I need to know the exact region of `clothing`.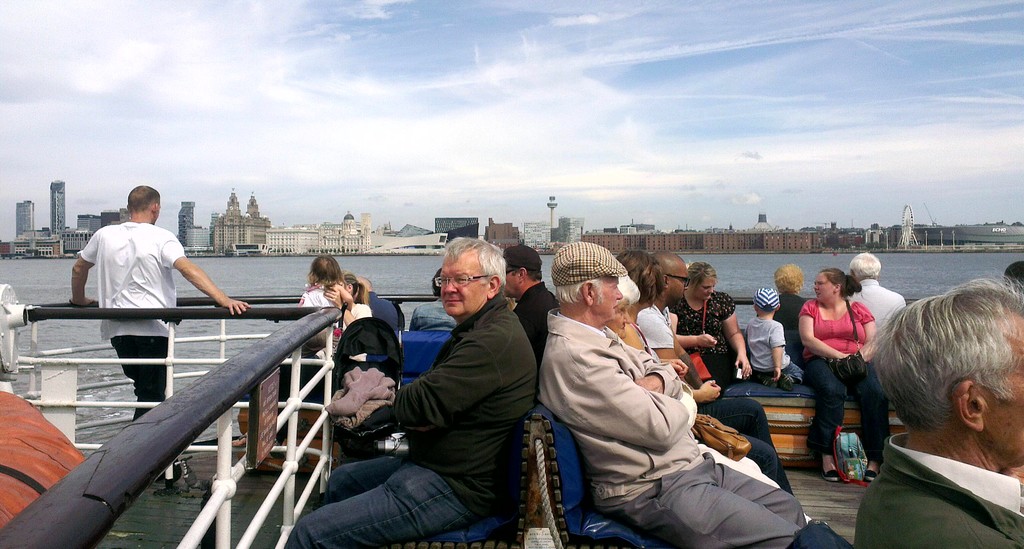
Region: 854:431:1023:548.
